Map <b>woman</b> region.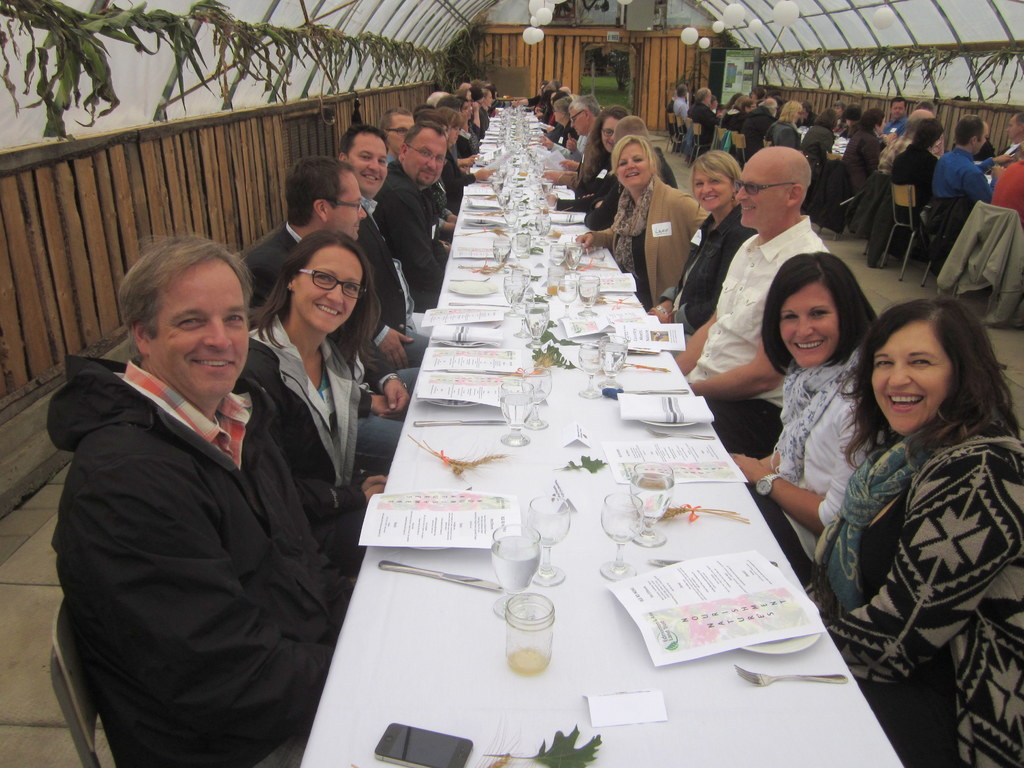
Mapped to (440, 104, 499, 199).
